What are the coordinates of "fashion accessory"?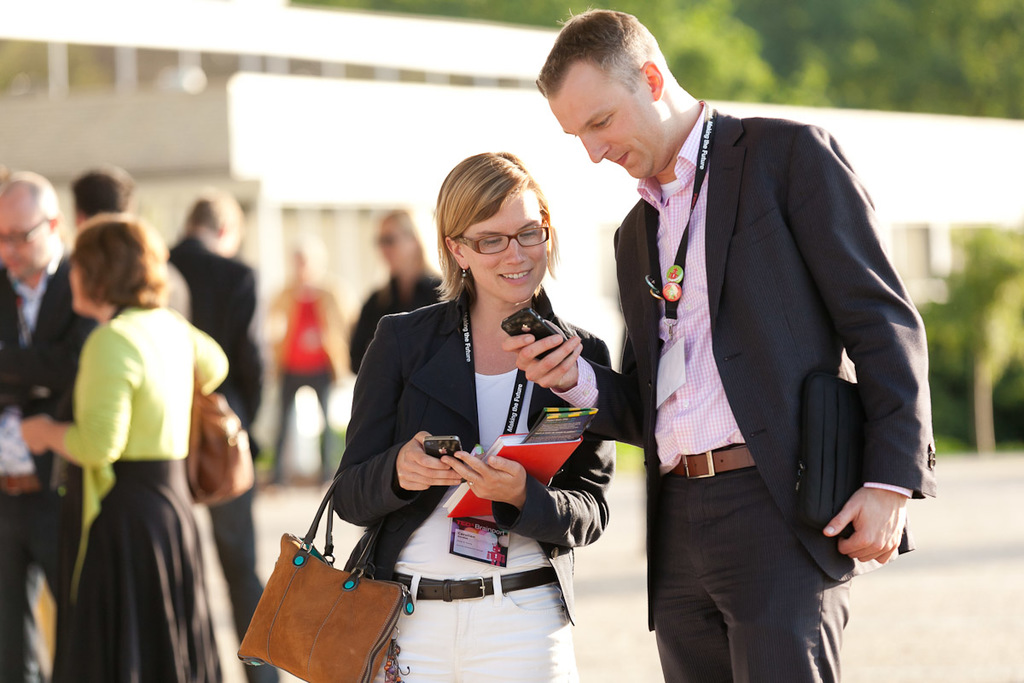
(393, 564, 556, 605).
